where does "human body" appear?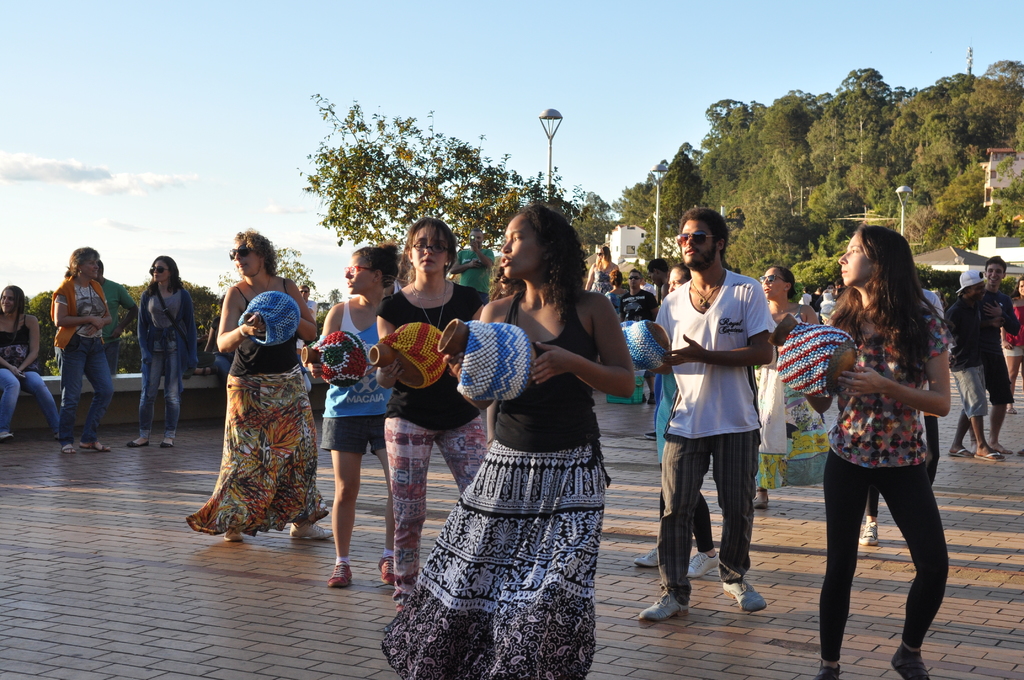
Appears at x1=613, y1=289, x2=655, y2=406.
